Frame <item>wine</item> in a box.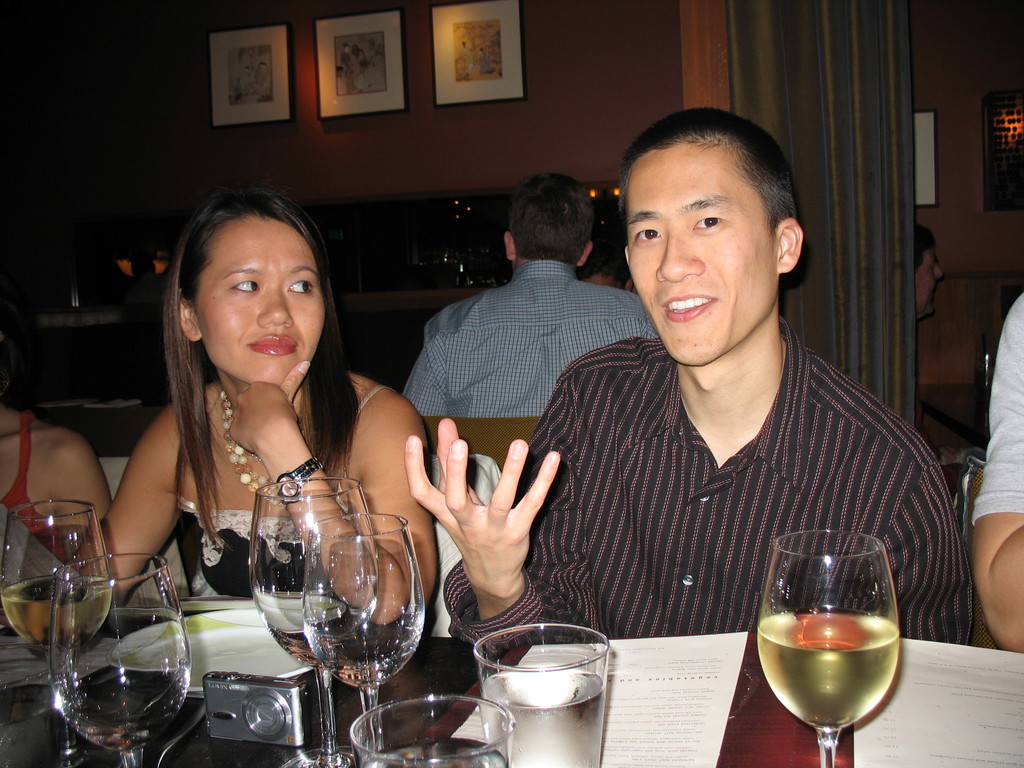
bbox=(0, 573, 116, 655).
